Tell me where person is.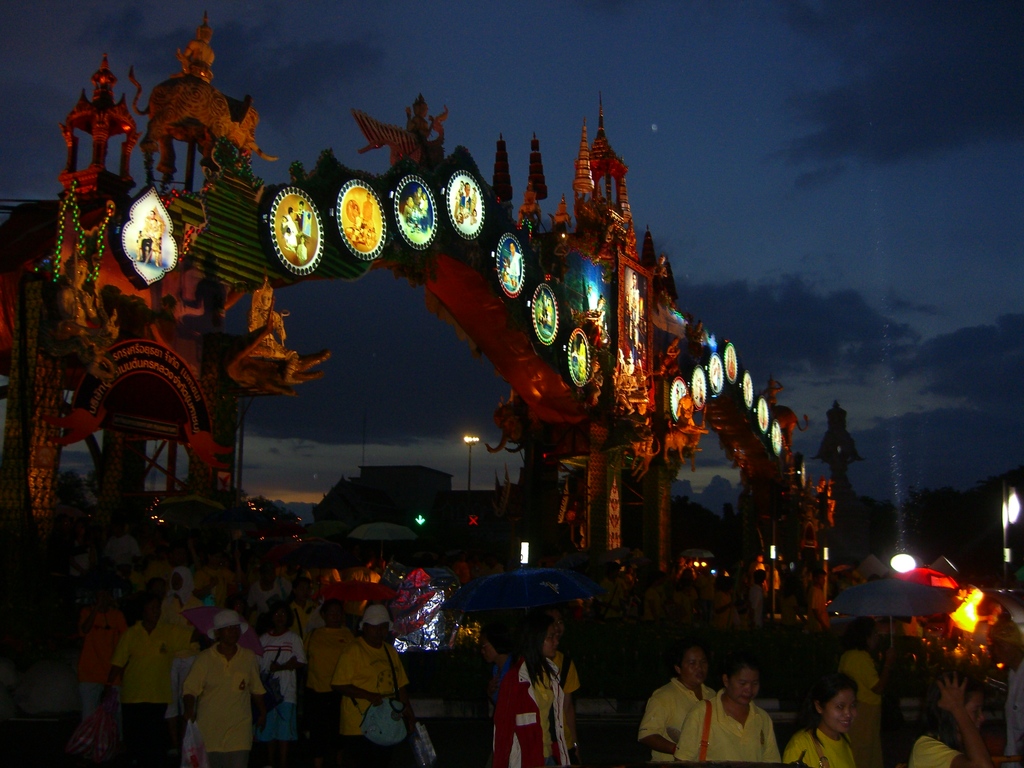
person is at (x1=674, y1=654, x2=781, y2=765).
